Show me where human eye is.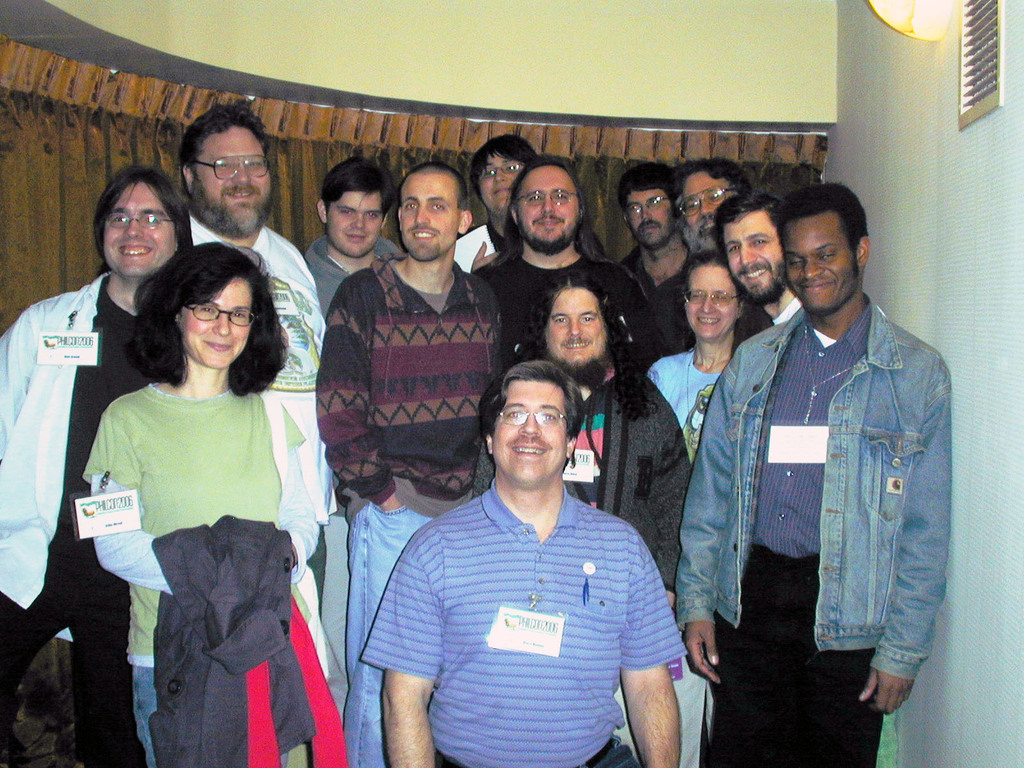
human eye is at bbox(214, 158, 230, 169).
